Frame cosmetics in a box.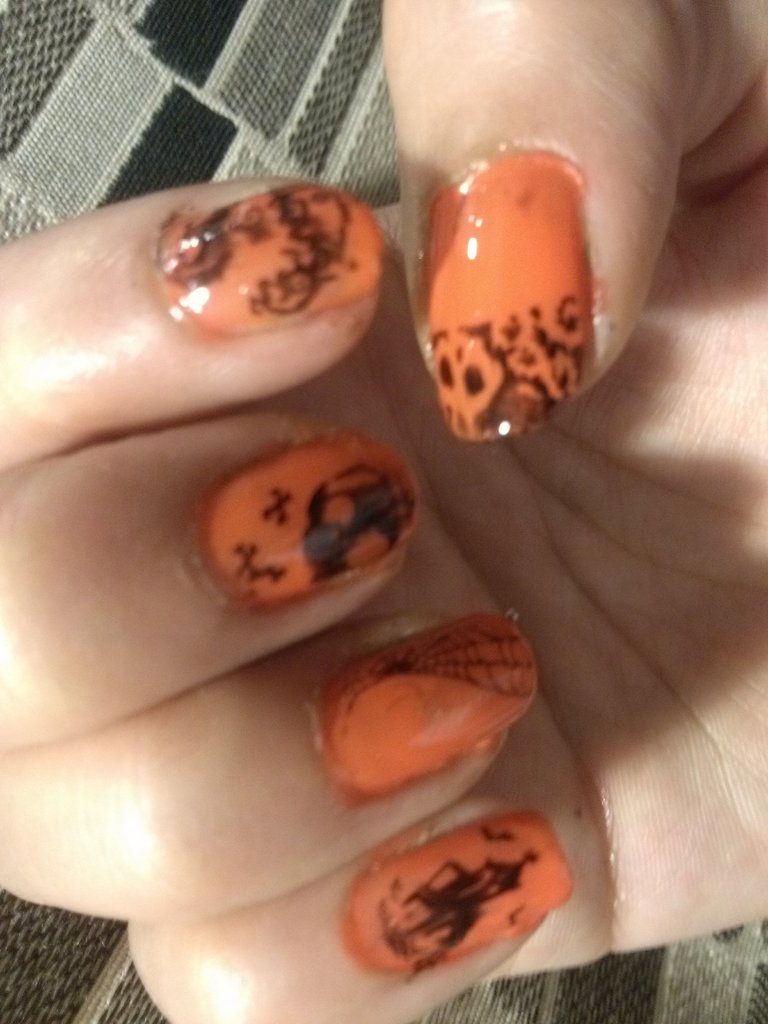
x1=412 y1=141 x2=612 y2=442.
